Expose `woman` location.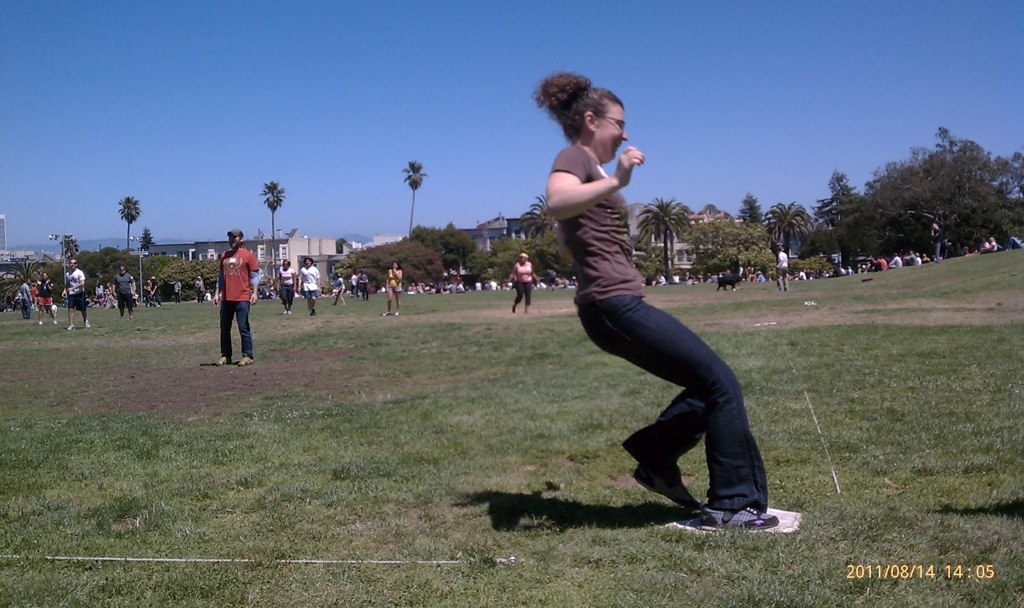
Exposed at BBox(514, 251, 534, 309).
